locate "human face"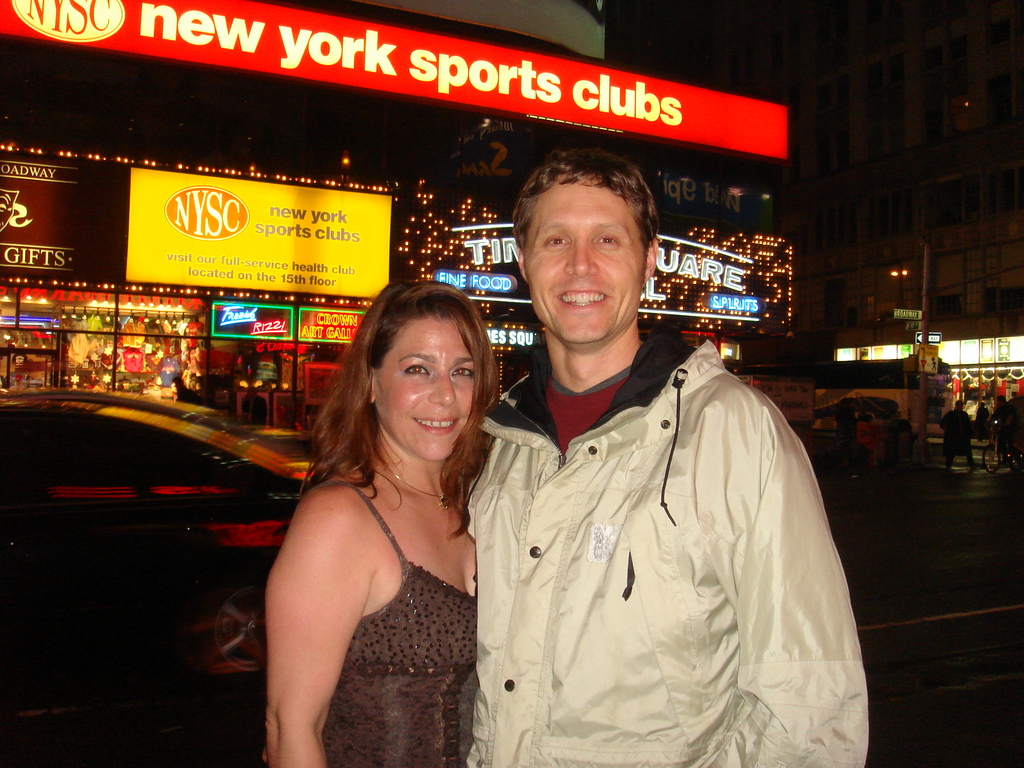
x1=380 y1=315 x2=477 y2=462
